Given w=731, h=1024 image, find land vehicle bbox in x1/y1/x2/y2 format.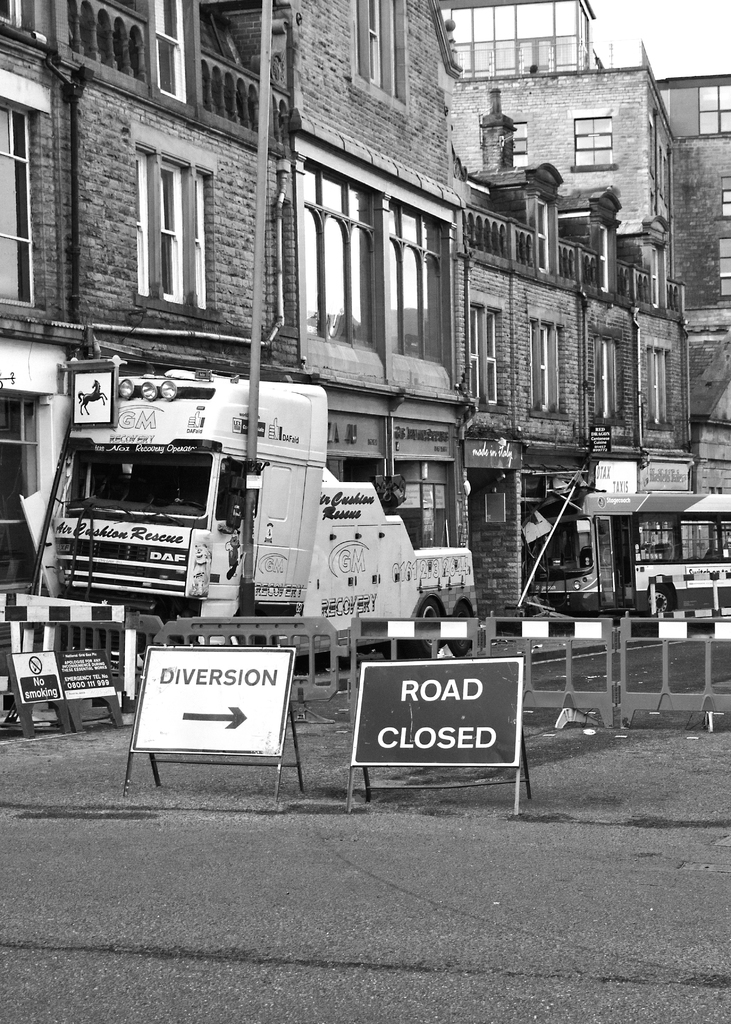
7/374/510/660.
